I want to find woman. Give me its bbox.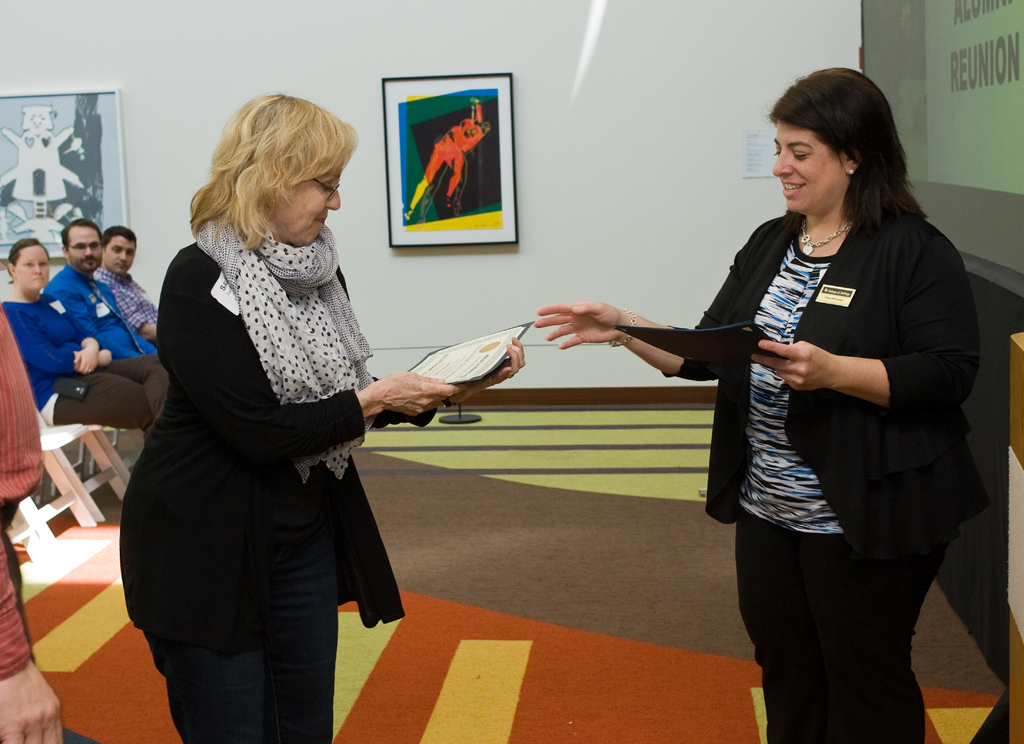
[left=113, top=99, right=529, bottom=743].
